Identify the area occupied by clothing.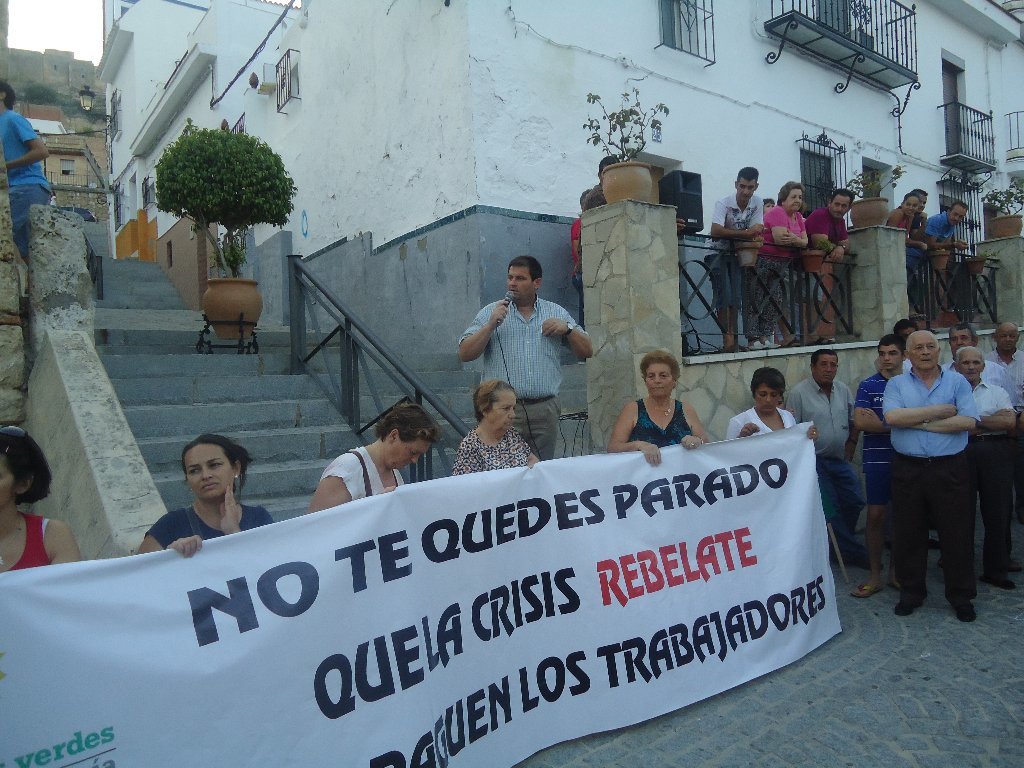
Area: Rect(622, 394, 695, 451).
